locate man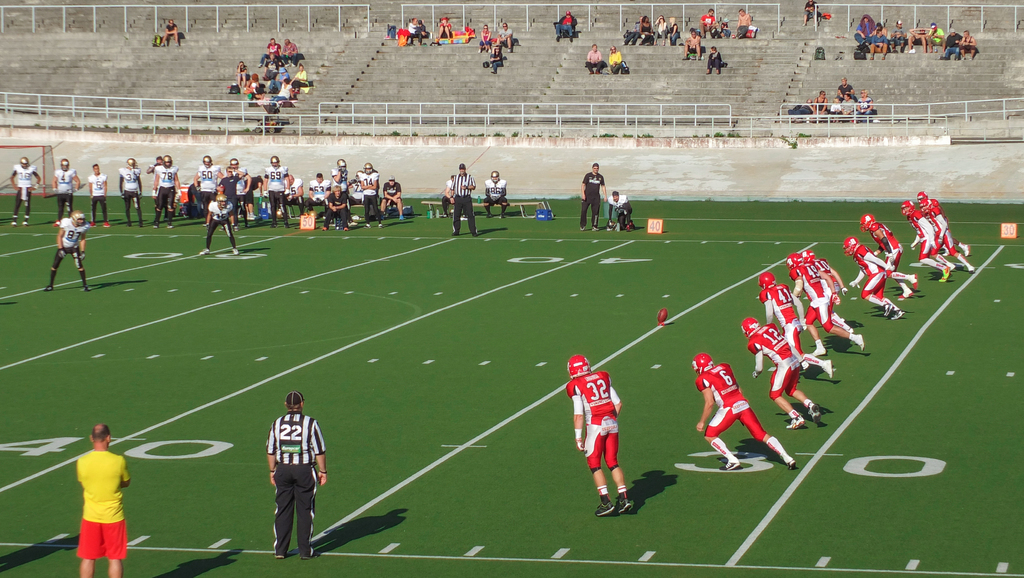
locate(798, 250, 853, 333)
